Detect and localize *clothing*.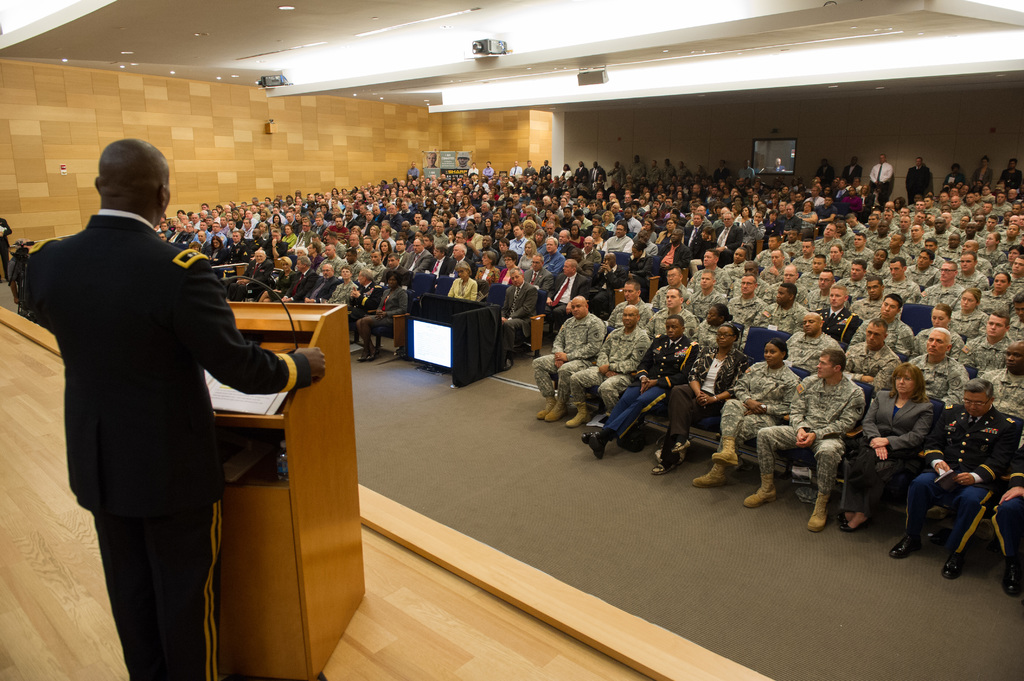
Localized at [914,353,955,390].
